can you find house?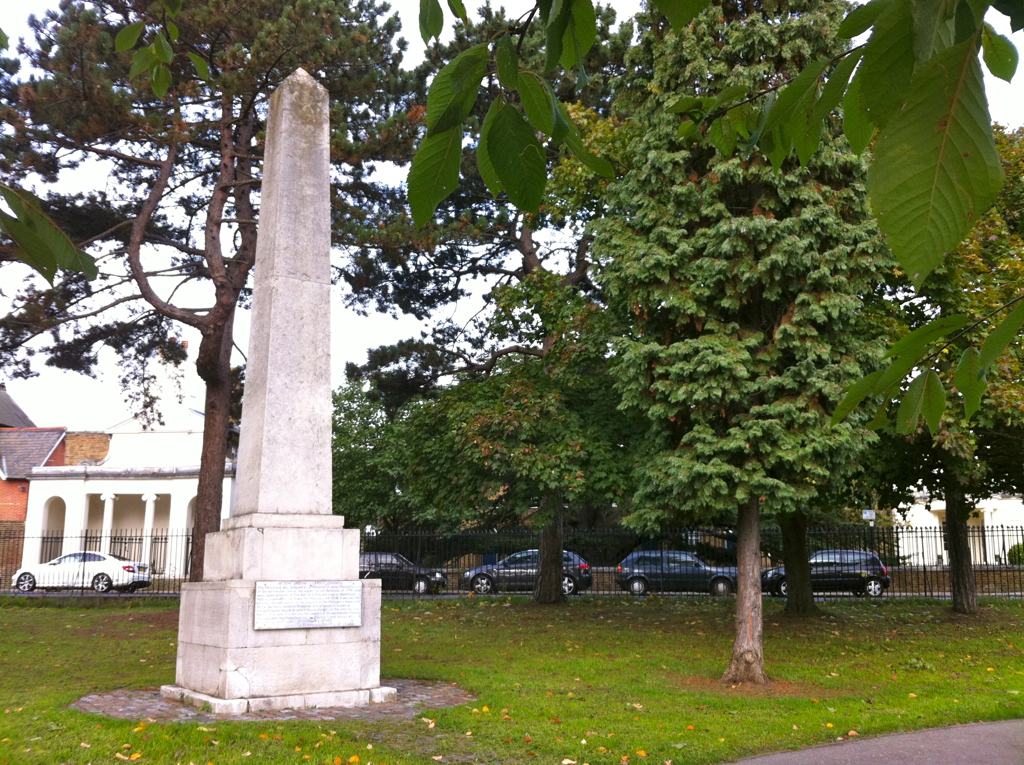
Yes, bounding box: (2, 425, 72, 566).
